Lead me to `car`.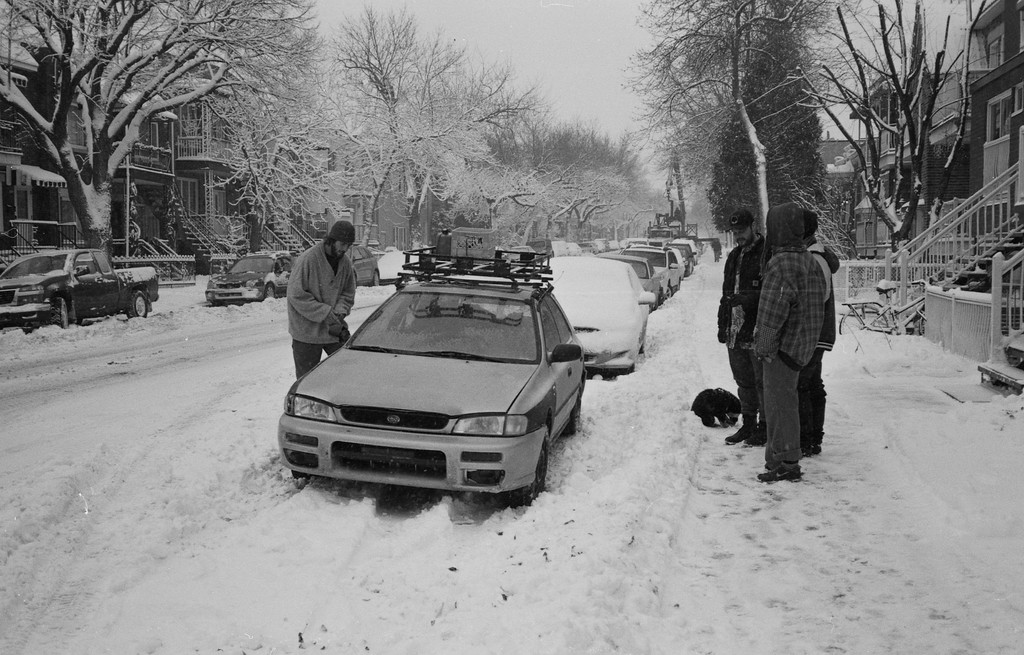
Lead to x1=475 y1=253 x2=660 y2=375.
